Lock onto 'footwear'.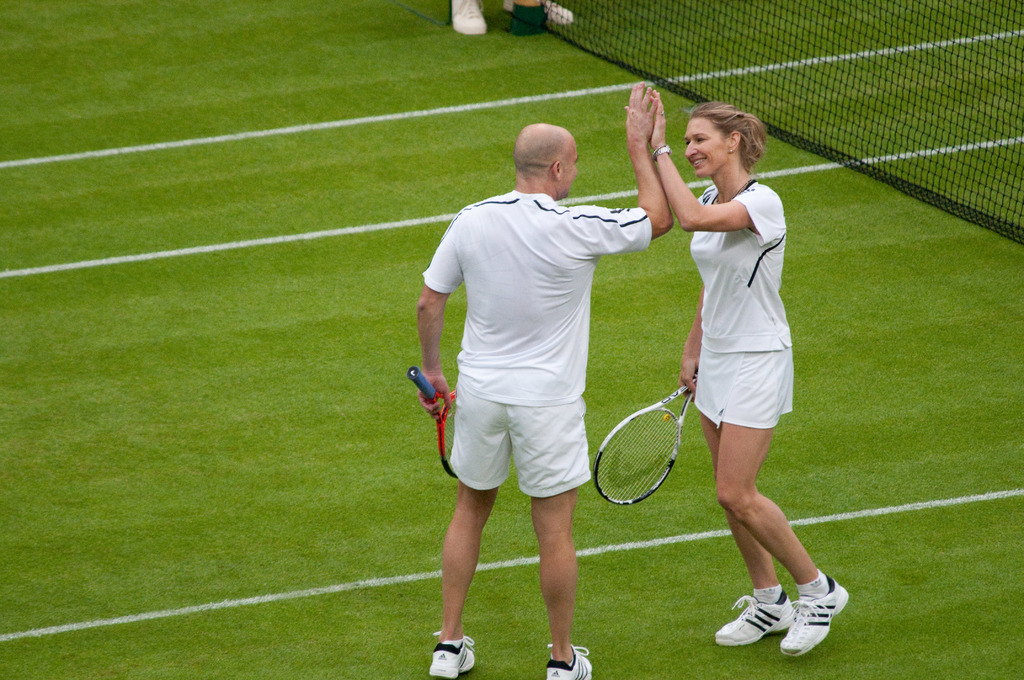
Locked: box=[447, 0, 486, 38].
